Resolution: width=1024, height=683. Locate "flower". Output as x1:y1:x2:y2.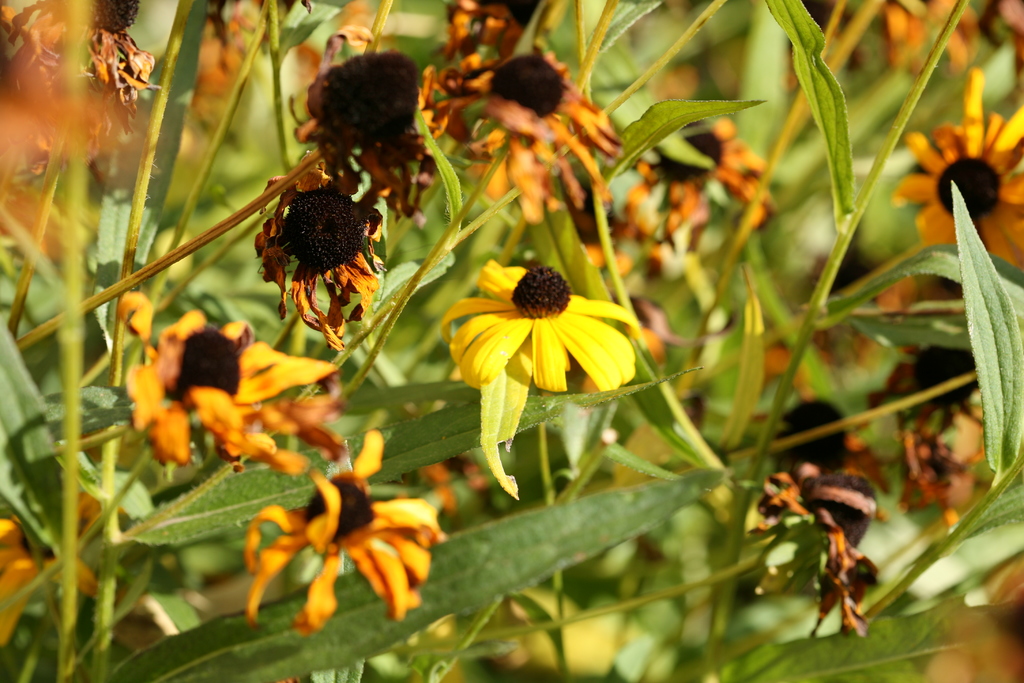
862:0:981:79.
